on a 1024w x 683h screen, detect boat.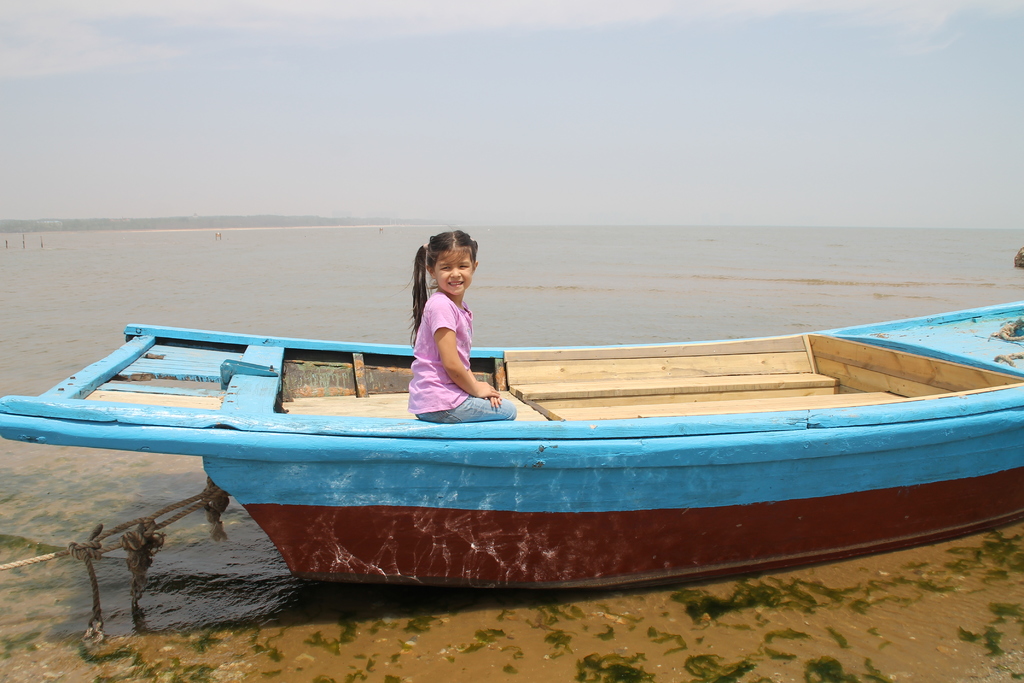
locate(21, 274, 984, 596).
